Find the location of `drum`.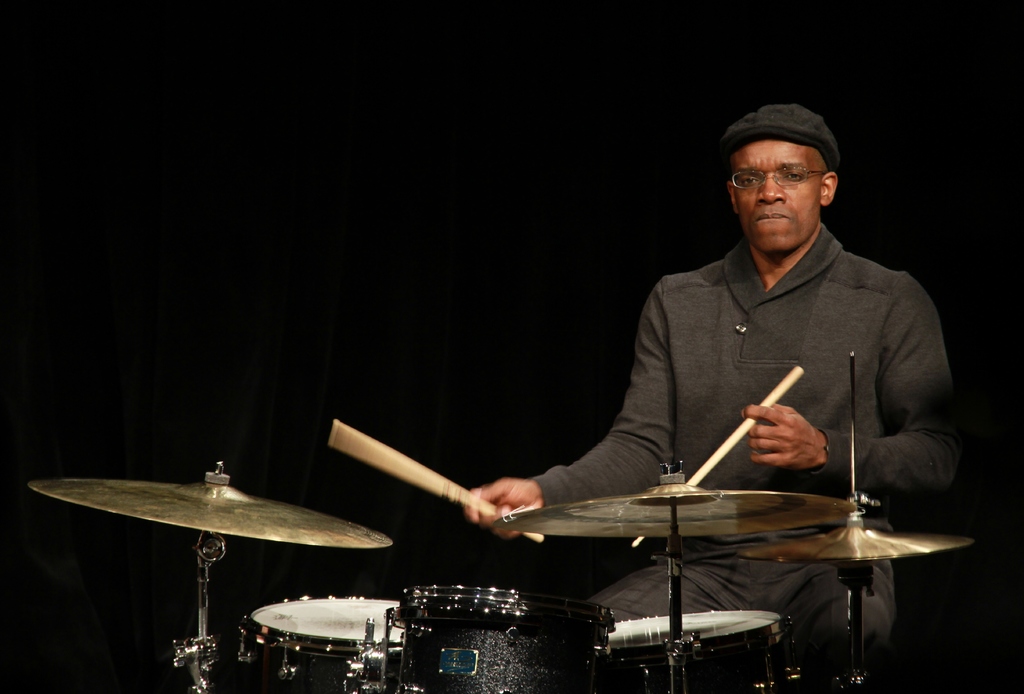
Location: locate(605, 609, 793, 693).
